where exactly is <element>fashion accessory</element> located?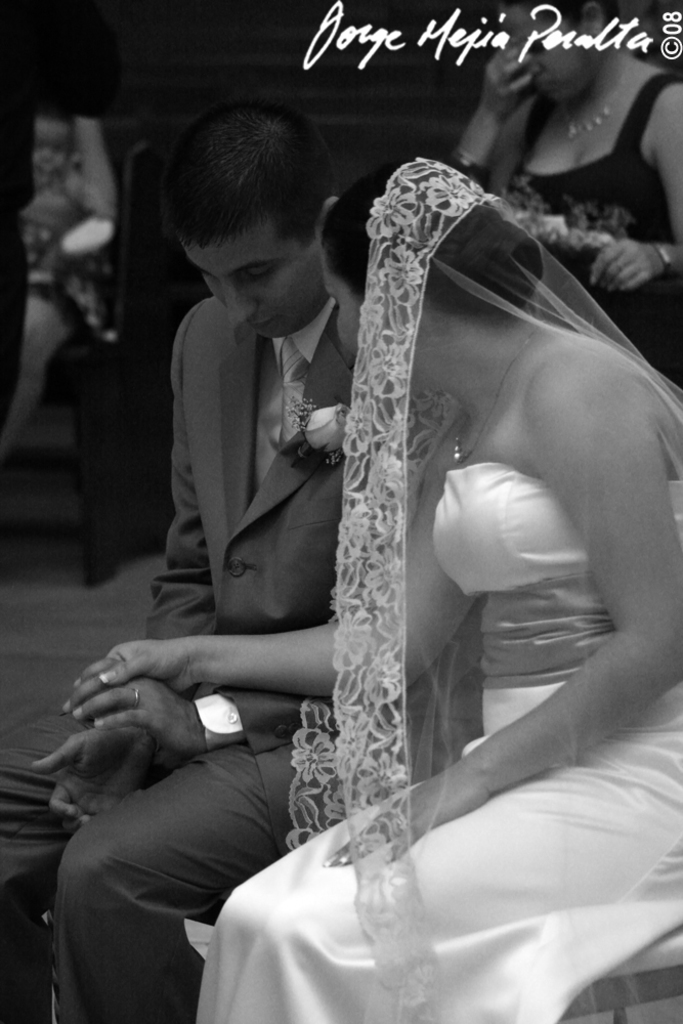
Its bounding box is [left=648, top=240, right=673, bottom=279].
